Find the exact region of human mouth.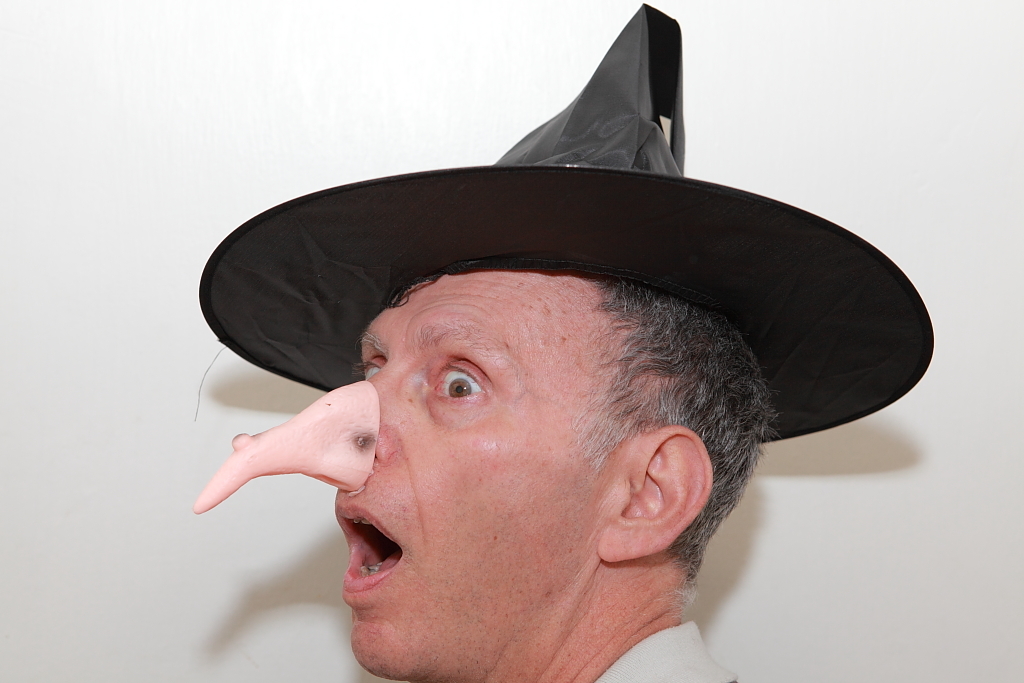
Exact region: (336, 503, 405, 599).
